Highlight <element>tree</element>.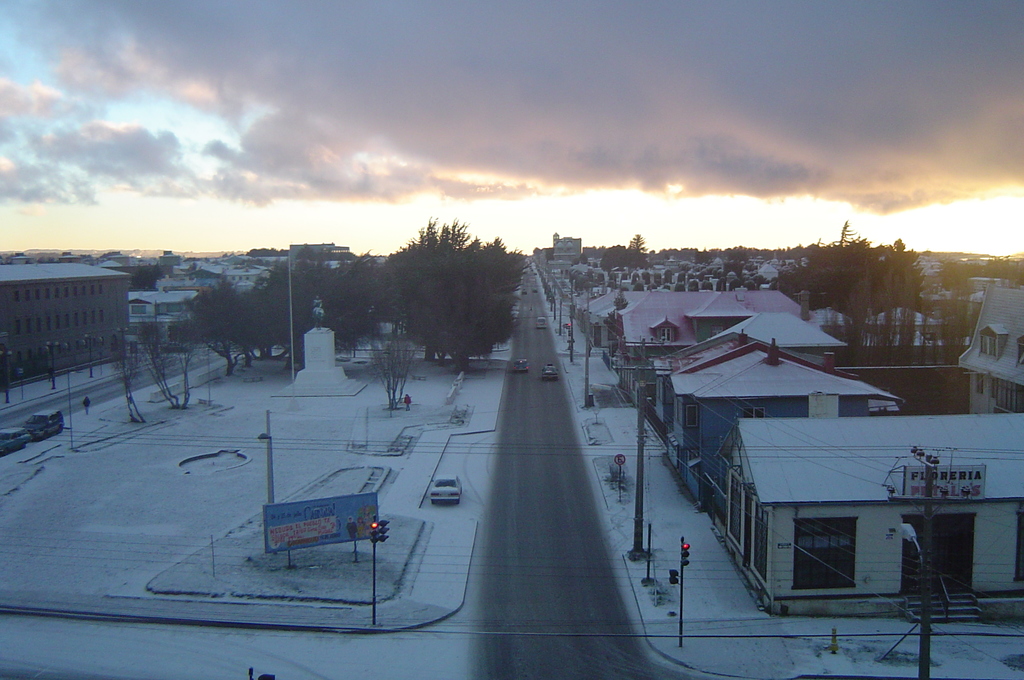
Highlighted region: locate(573, 257, 584, 270).
